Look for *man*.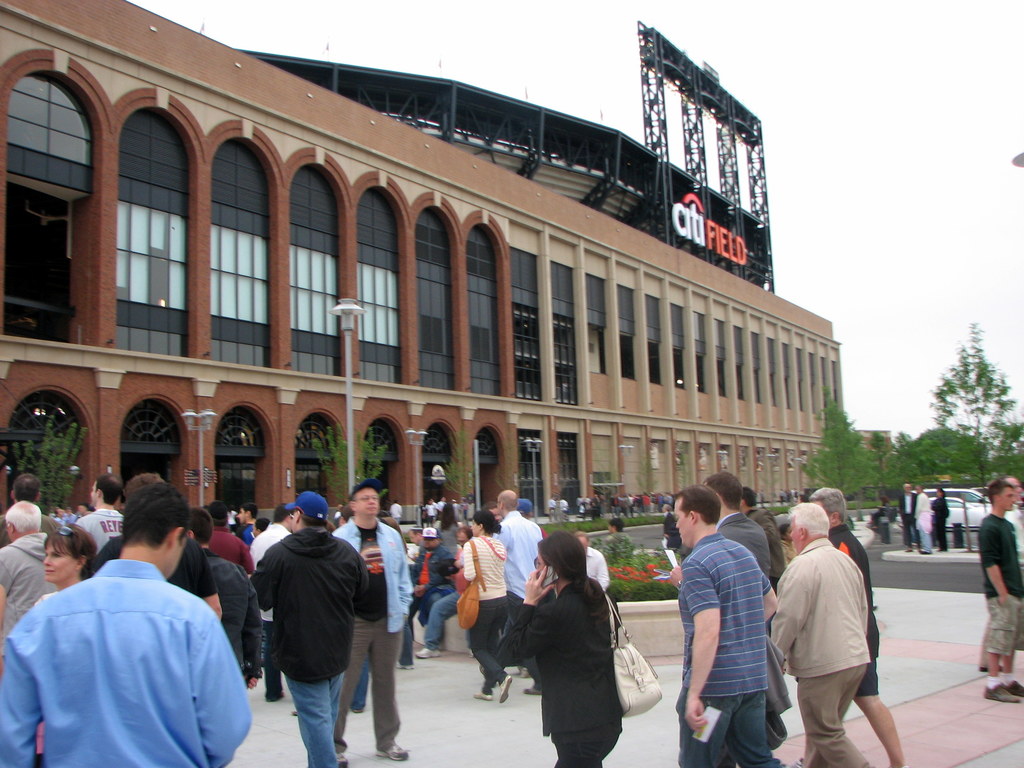
Found: bbox=[479, 490, 543, 698].
